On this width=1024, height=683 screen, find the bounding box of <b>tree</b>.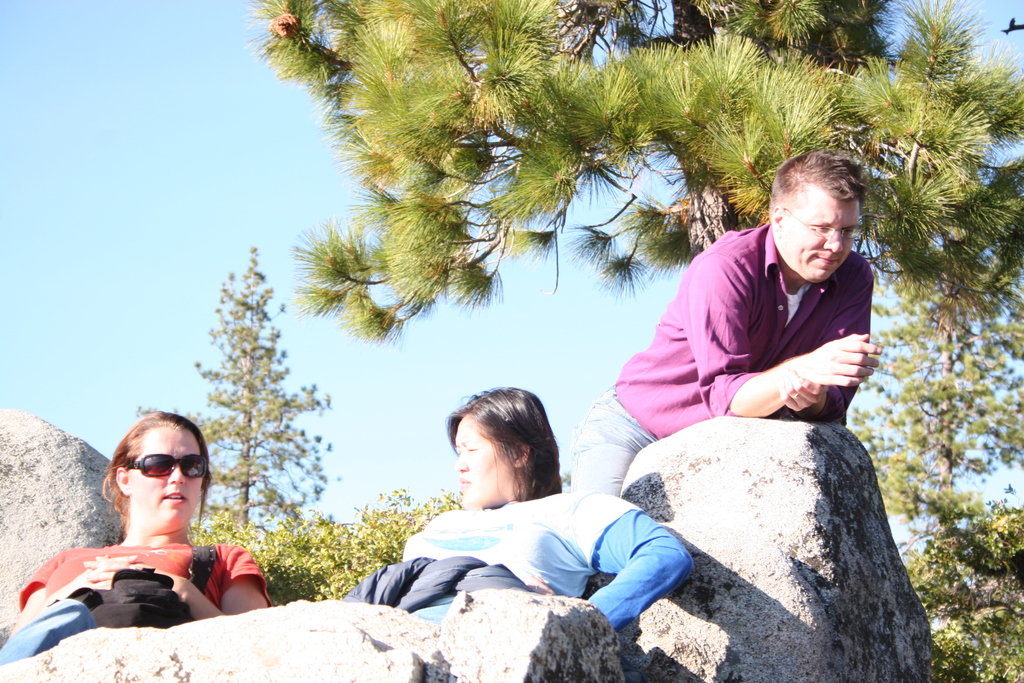
Bounding box: (901, 482, 1023, 681).
